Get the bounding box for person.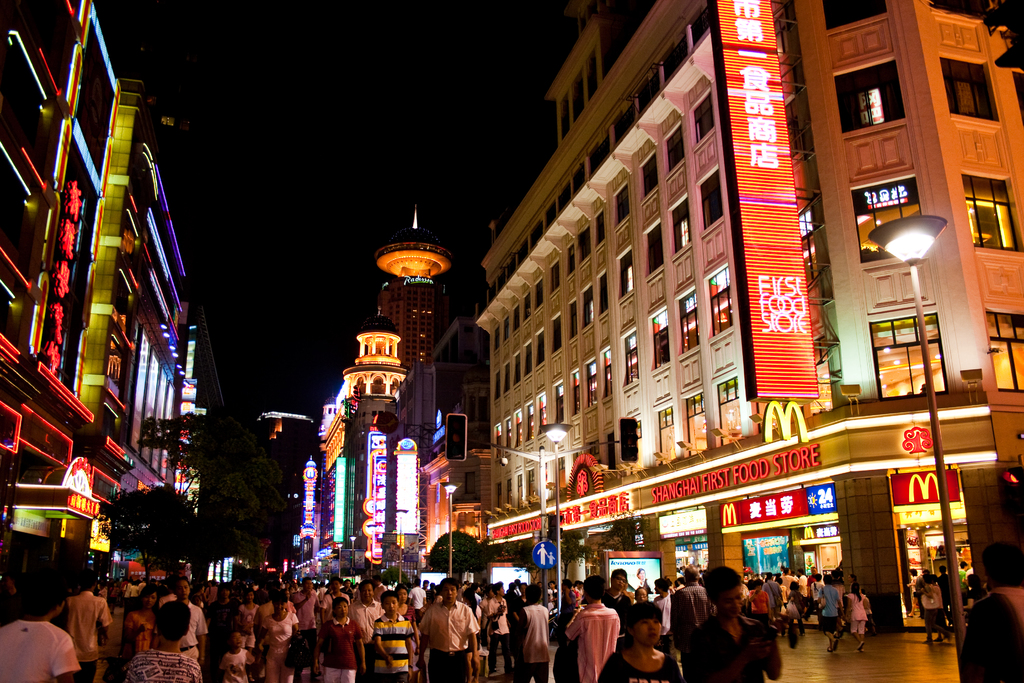
(x1=205, y1=580, x2=240, y2=658).
